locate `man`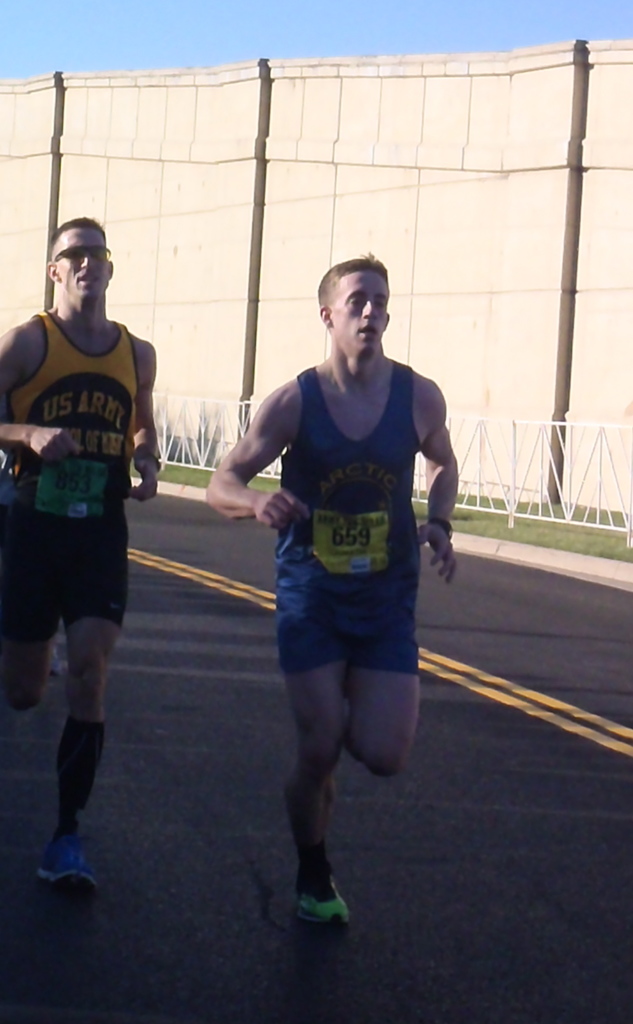
Rect(0, 220, 167, 897)
